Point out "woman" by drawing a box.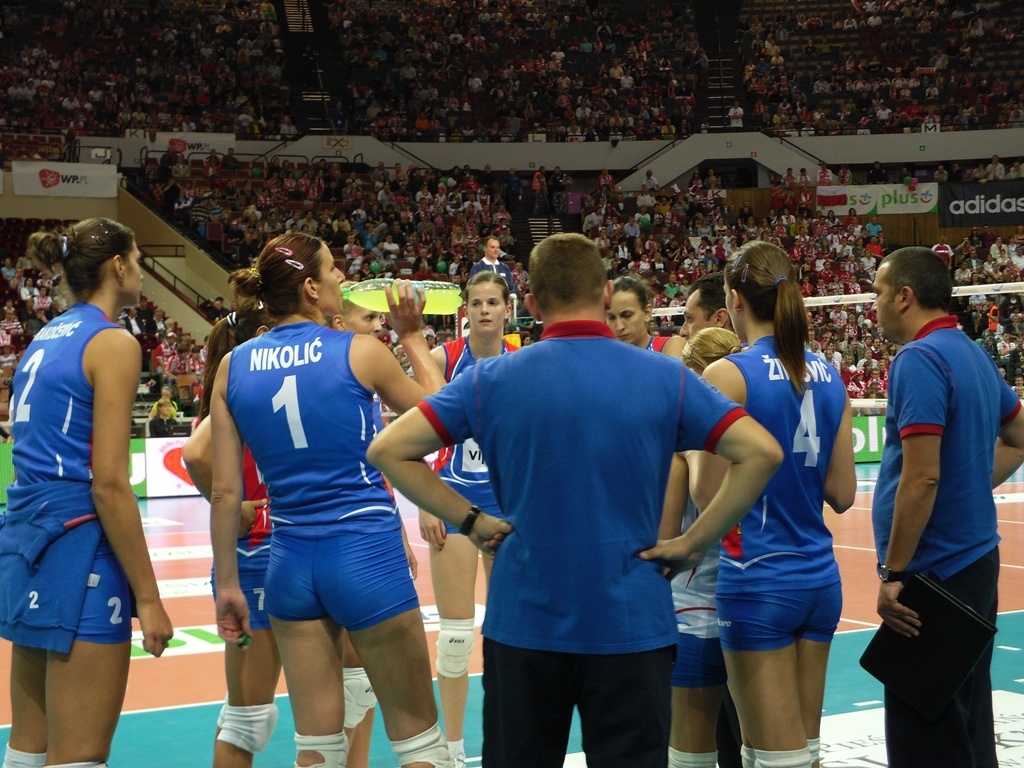
box=[401, 266, 524, 767].
